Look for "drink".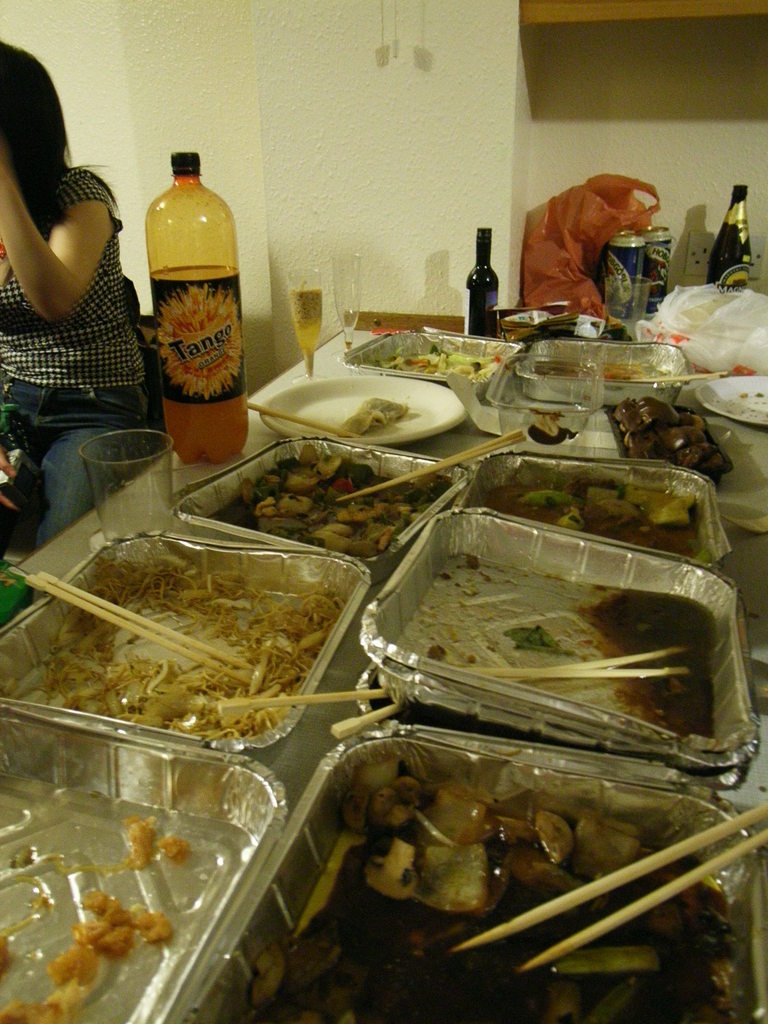
Found: [x1=465, y1=228, x2=497, y2=335].
